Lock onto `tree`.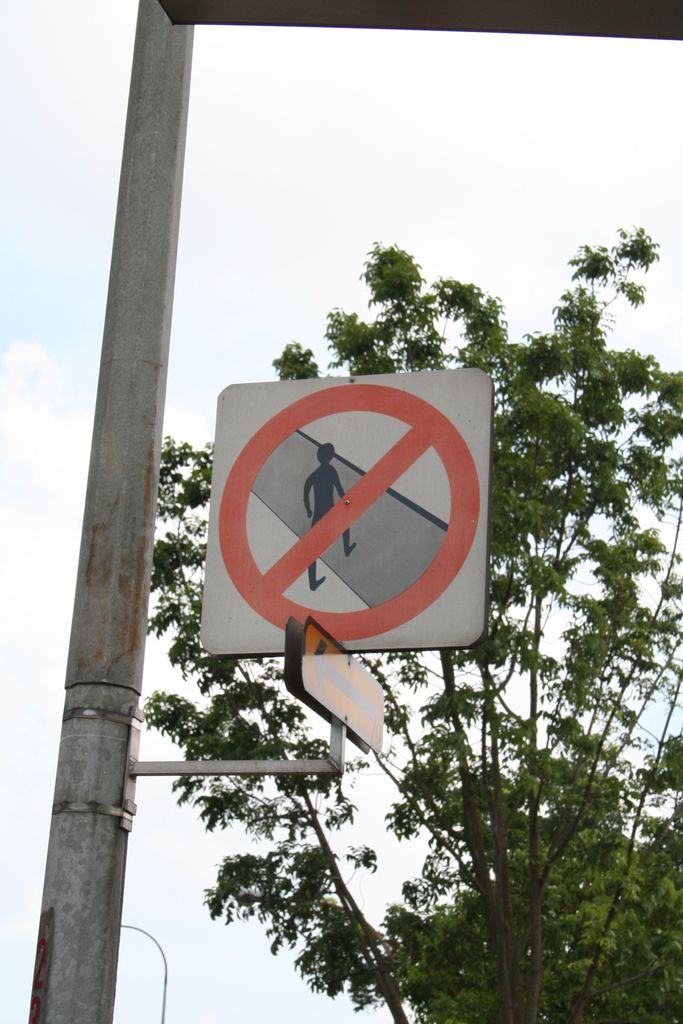
Locked: 17,135,662,955.
